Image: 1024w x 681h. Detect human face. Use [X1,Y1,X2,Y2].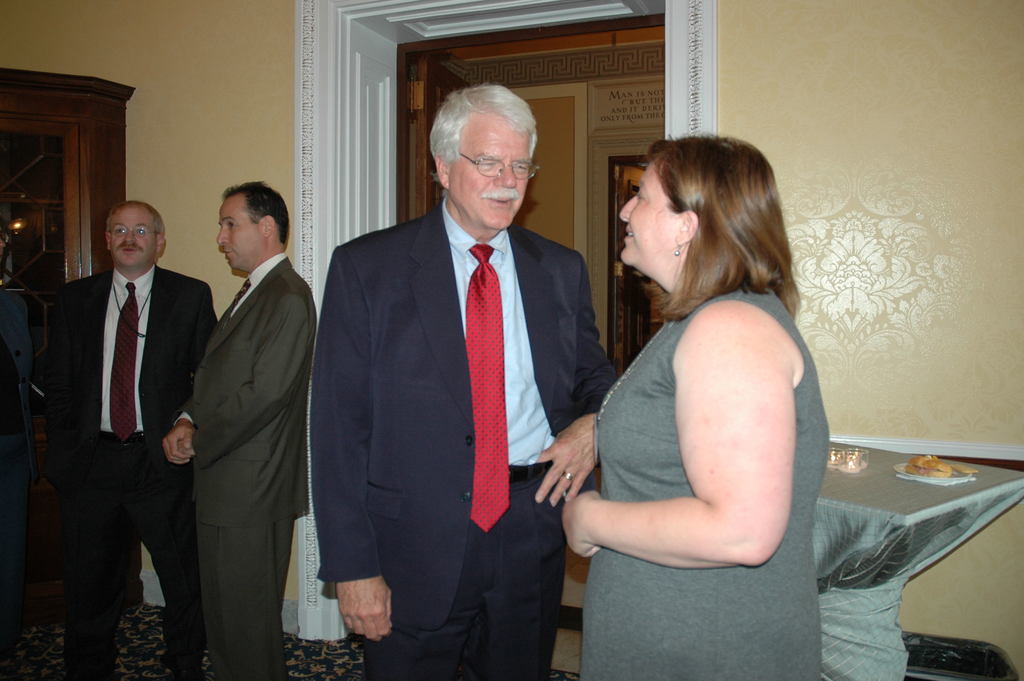
[619,161,674,261].
